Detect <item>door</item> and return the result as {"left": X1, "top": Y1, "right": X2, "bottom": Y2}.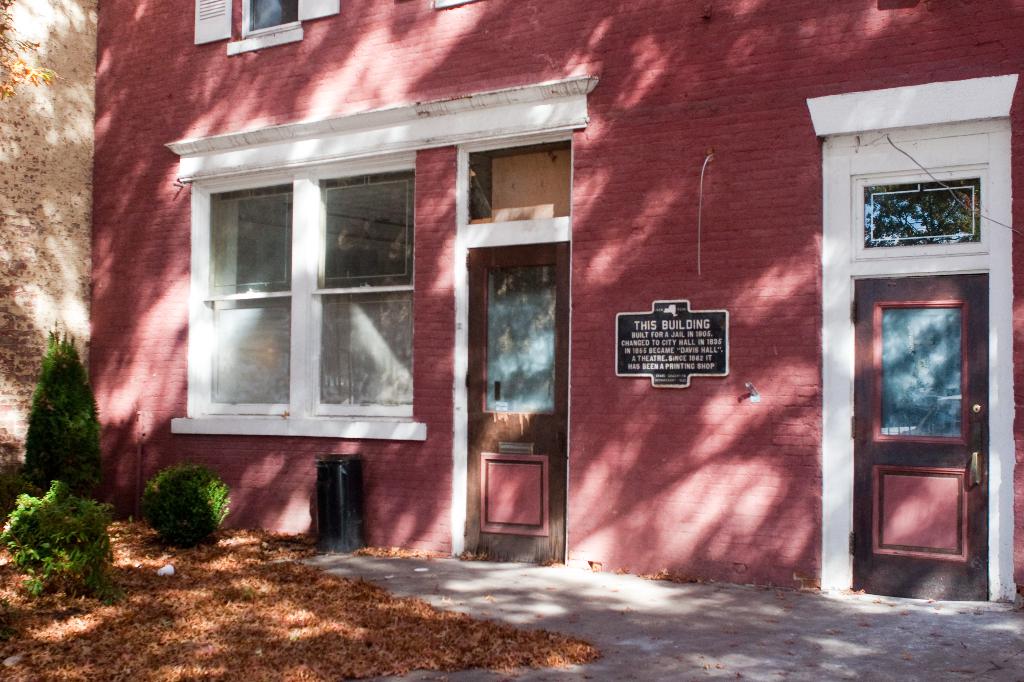
{"left": 463, "top": 244, "right": 568, "bottom": 560}.
